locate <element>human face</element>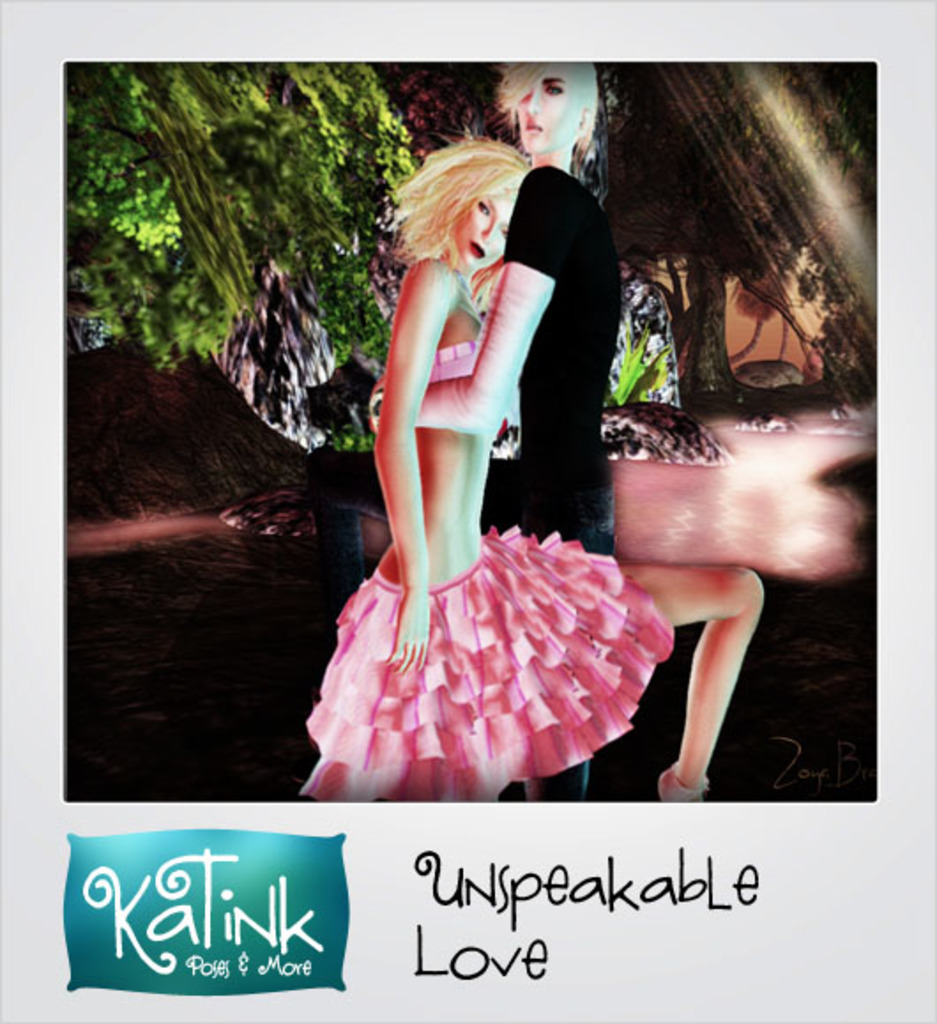
detection(511, 53, 571, 166)
